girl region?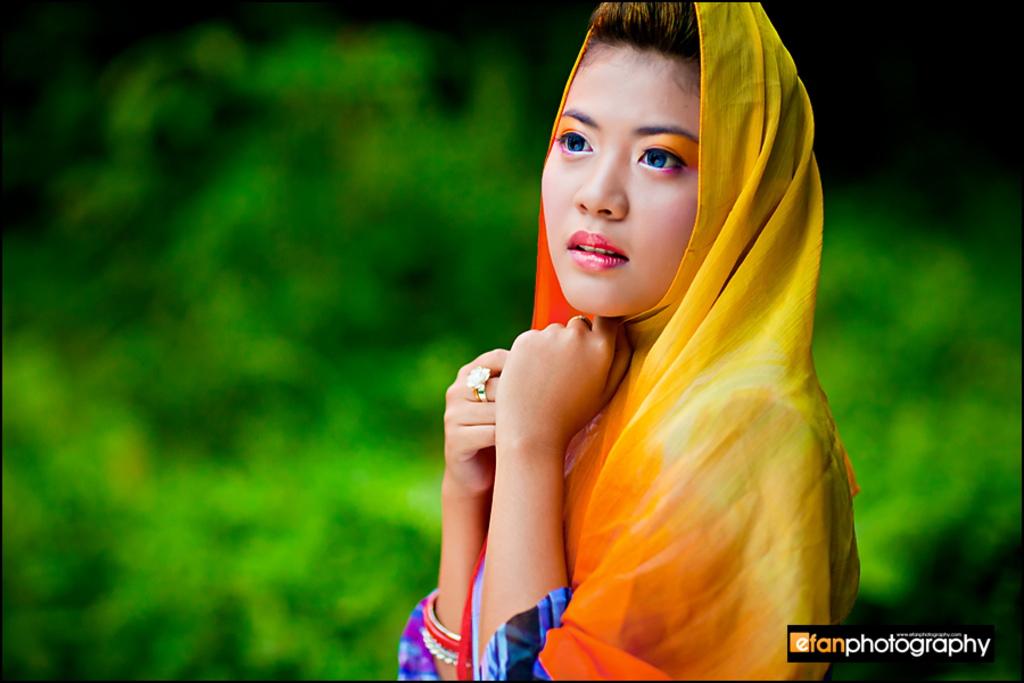
[left=396, top=0, right=868, bottom=682]
